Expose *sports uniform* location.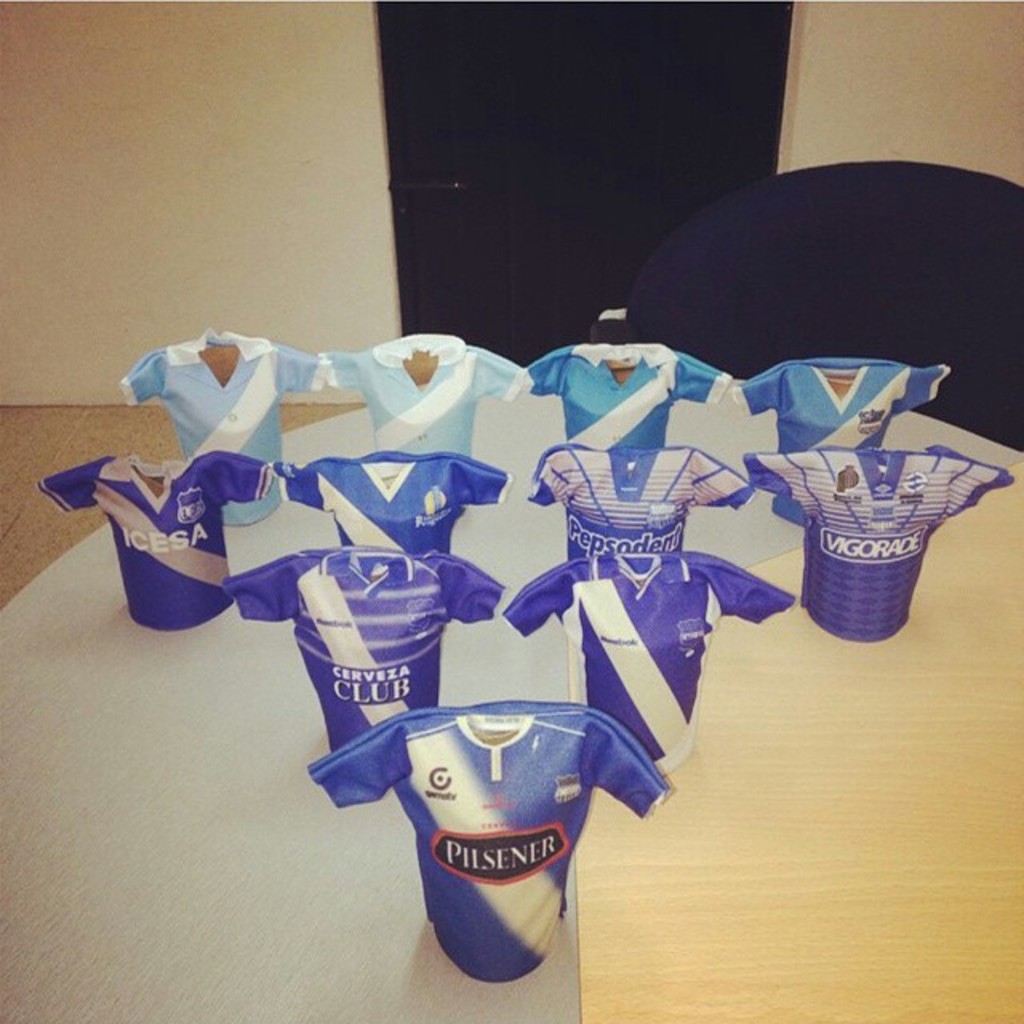
Exposed at bbox=(309, 702, 674, 982).
